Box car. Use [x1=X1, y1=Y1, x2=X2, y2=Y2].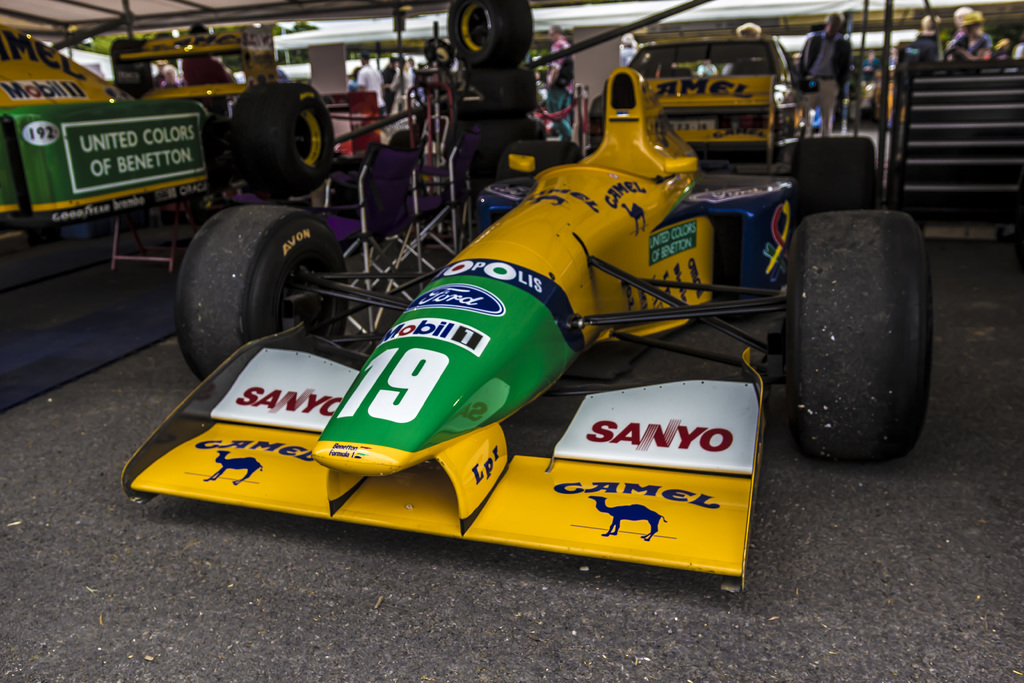
[x1=618, y1=23, x2=806, y2=156].
